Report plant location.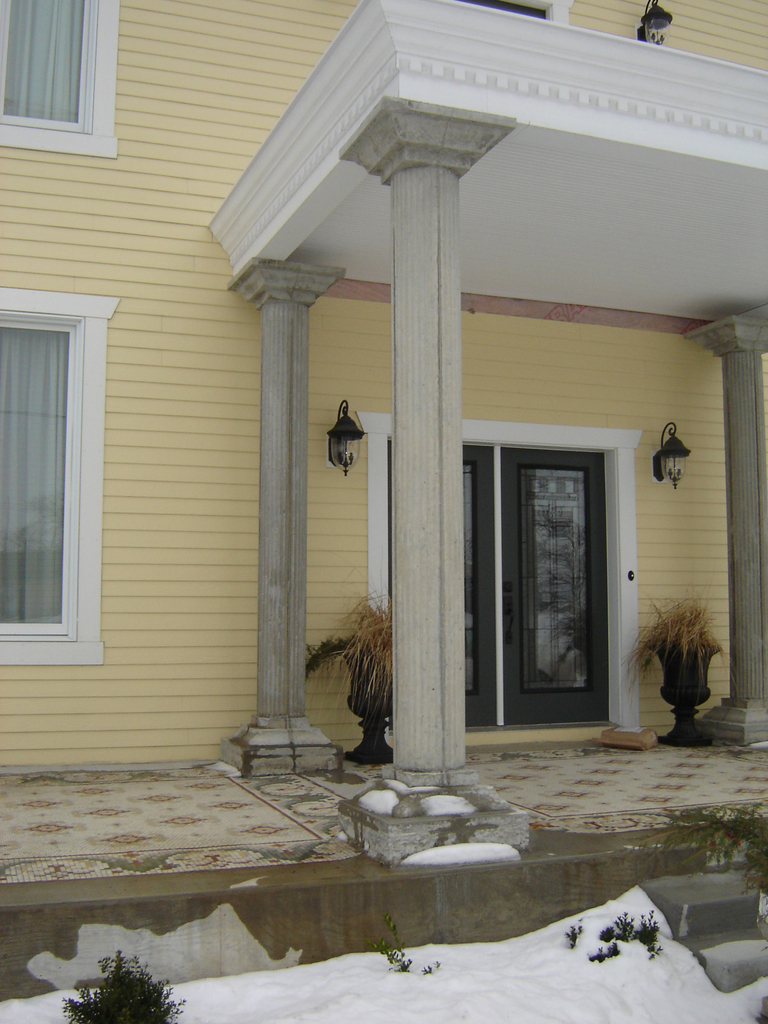
Report: bbox=(620, 803, 767, 904).
